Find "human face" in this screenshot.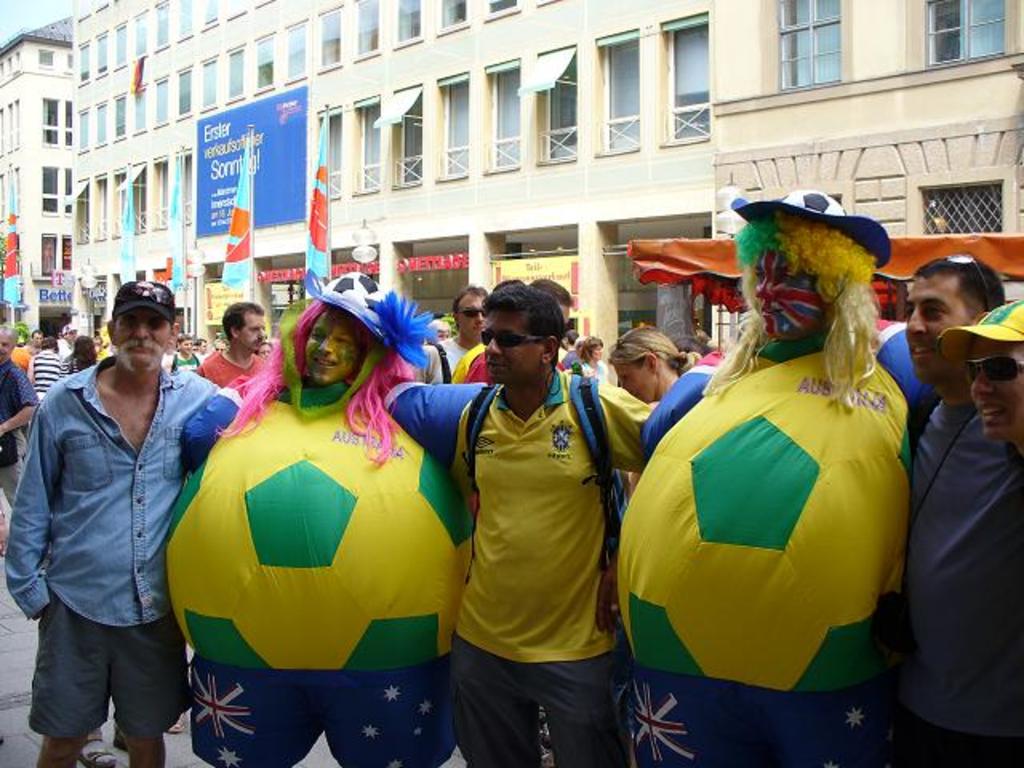
The bounding box for "human face" is [x1=752, y1=243, x2=819, y2=342].
